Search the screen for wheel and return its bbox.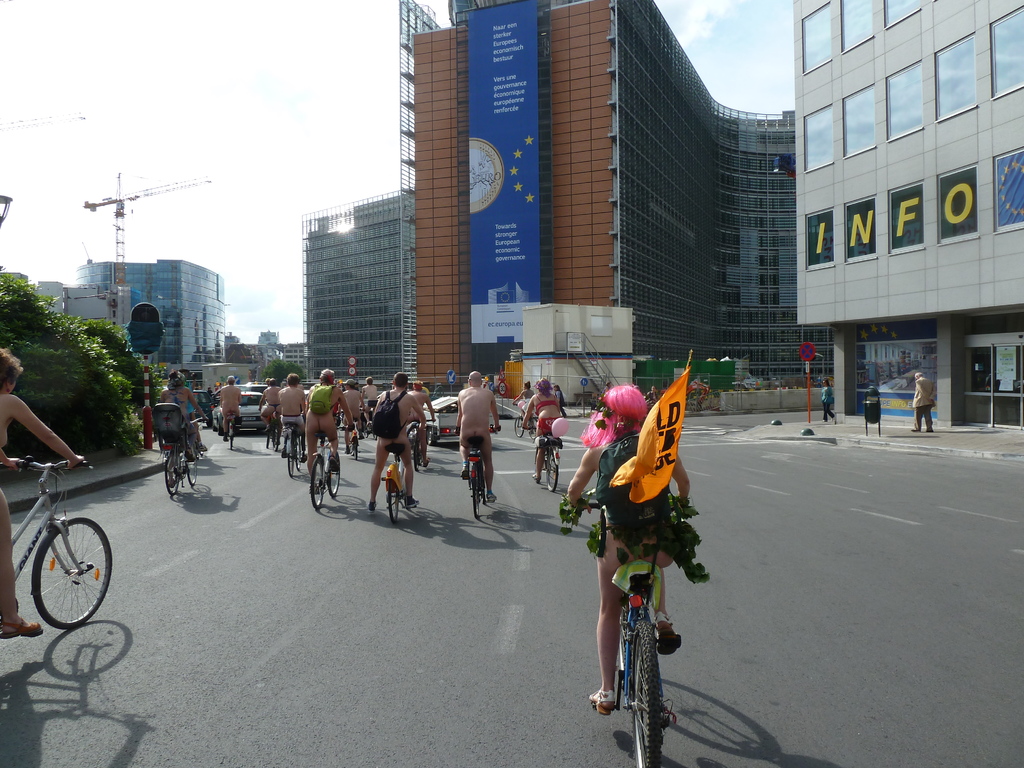
Found: {"x1": 182, "y1": 449, "x2": 197, "y2": 492}.
